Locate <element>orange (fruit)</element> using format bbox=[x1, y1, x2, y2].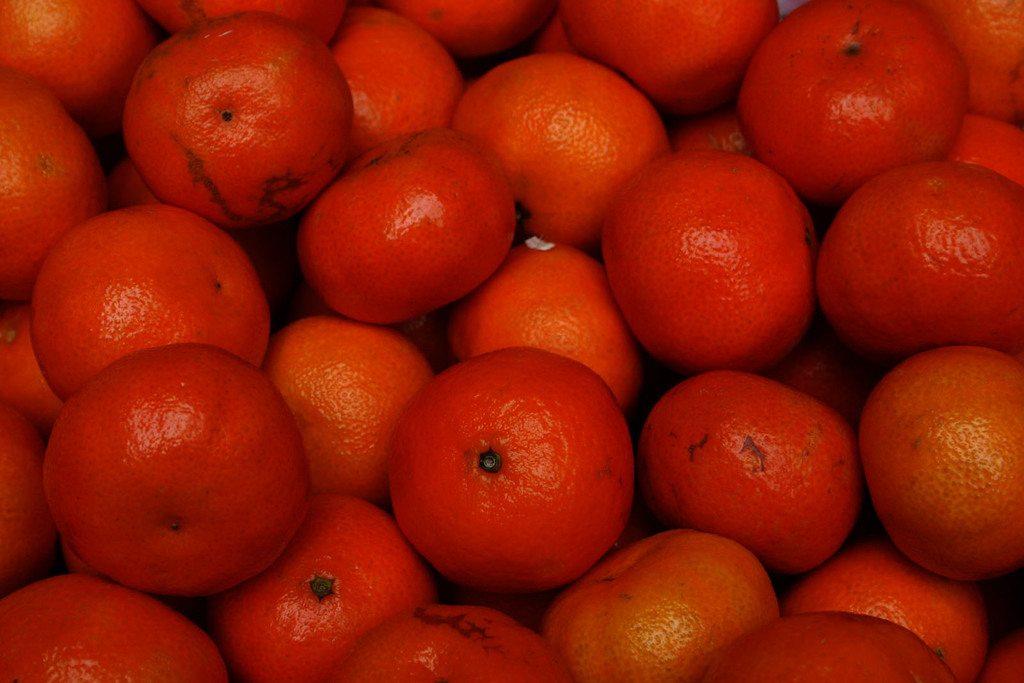
bbox=[947, 118, 1023, 195].
